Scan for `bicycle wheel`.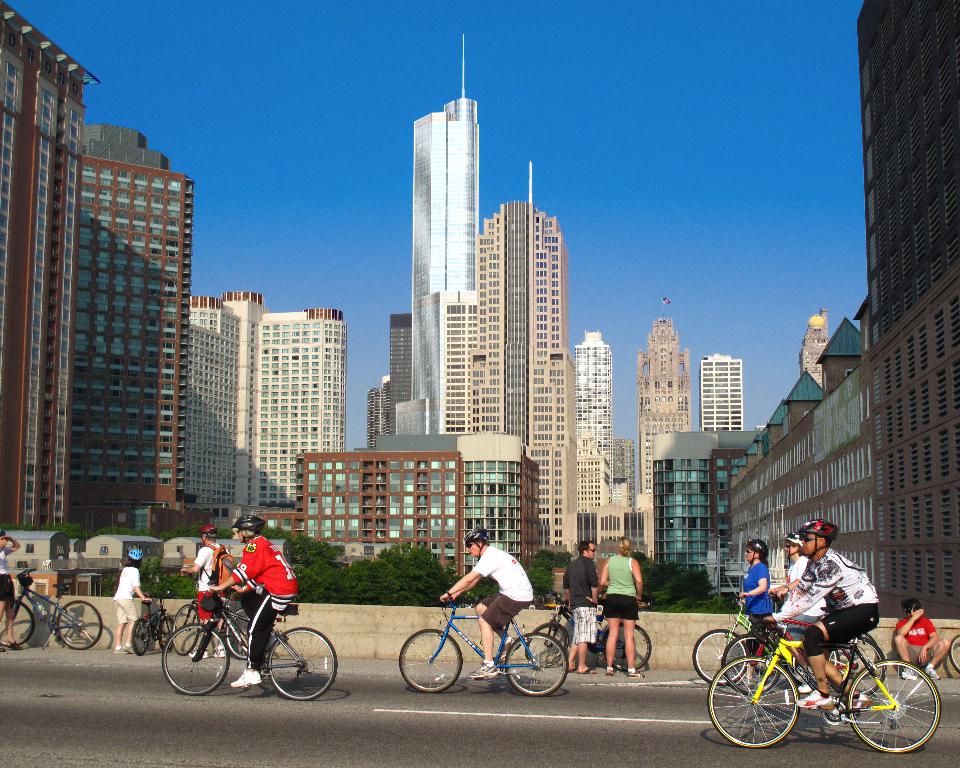
Scan result: box(599, 621, 650, 671).
